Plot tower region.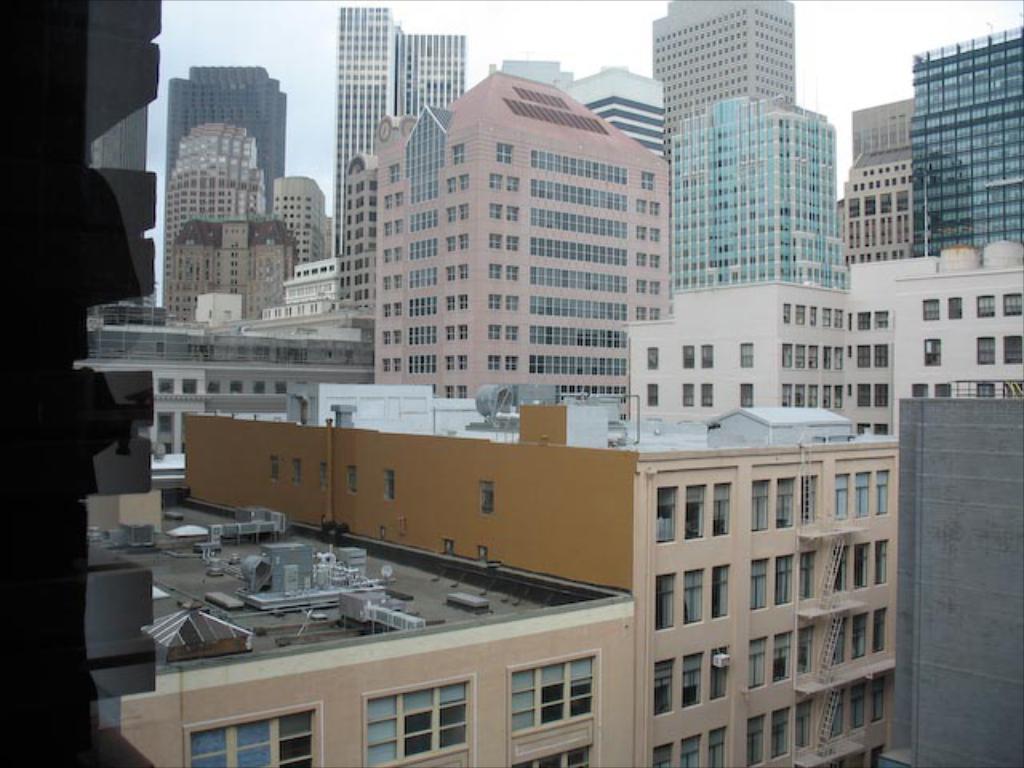
Plotted at {"left": 672, "top": 94, "right": 851, "bottom": 290}.
